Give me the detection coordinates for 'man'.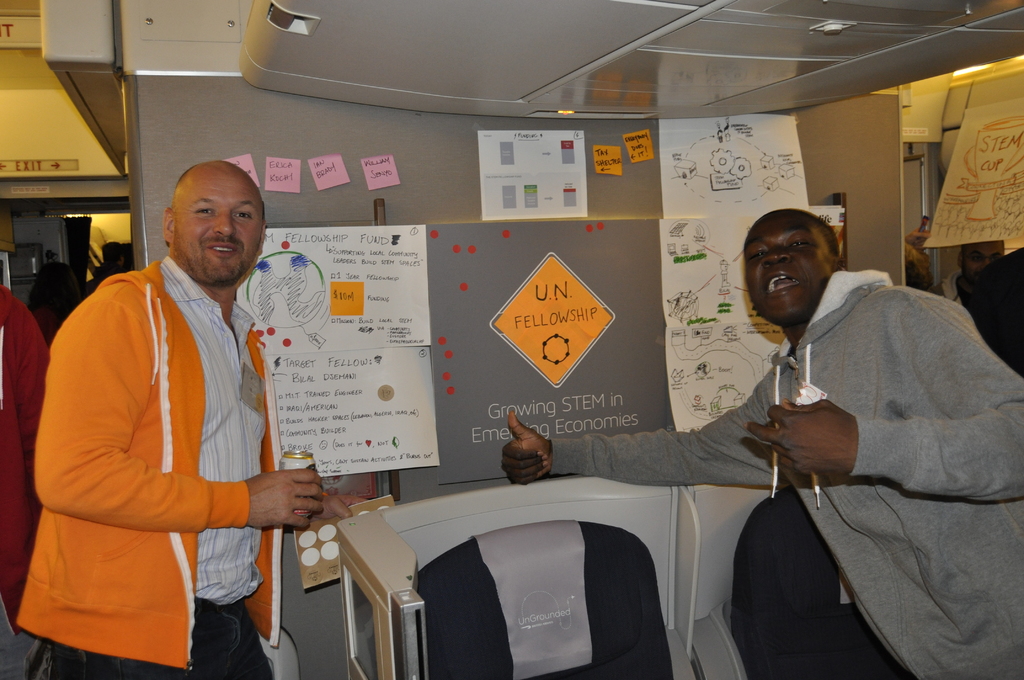
<box>29,158,378,679</box>.
